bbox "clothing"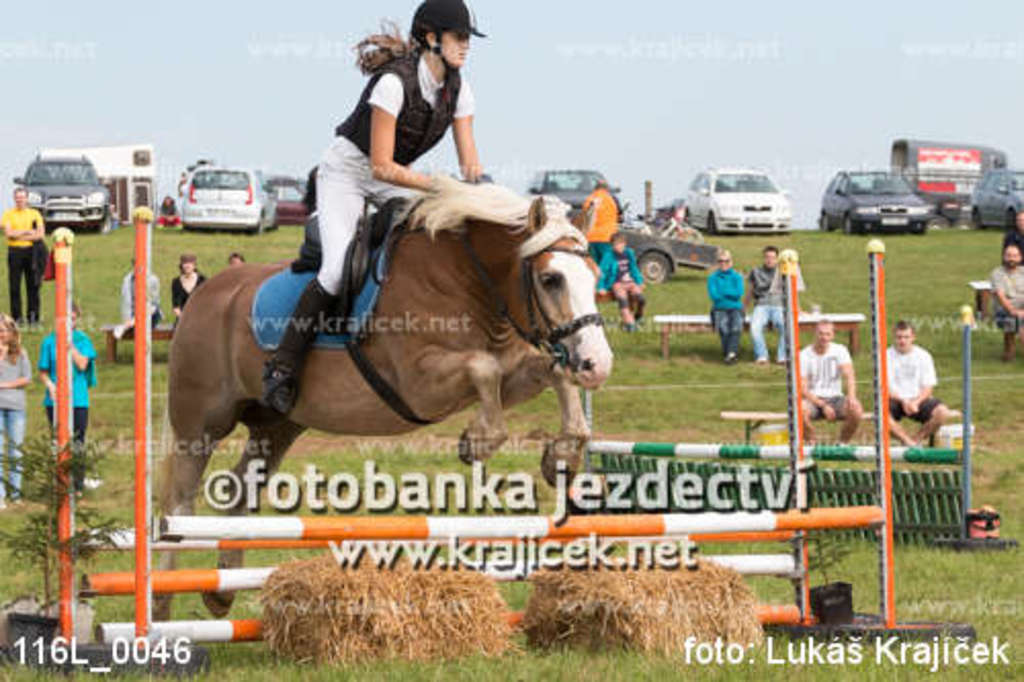
[x1=584, y1=248, x2=651, y2=303]
